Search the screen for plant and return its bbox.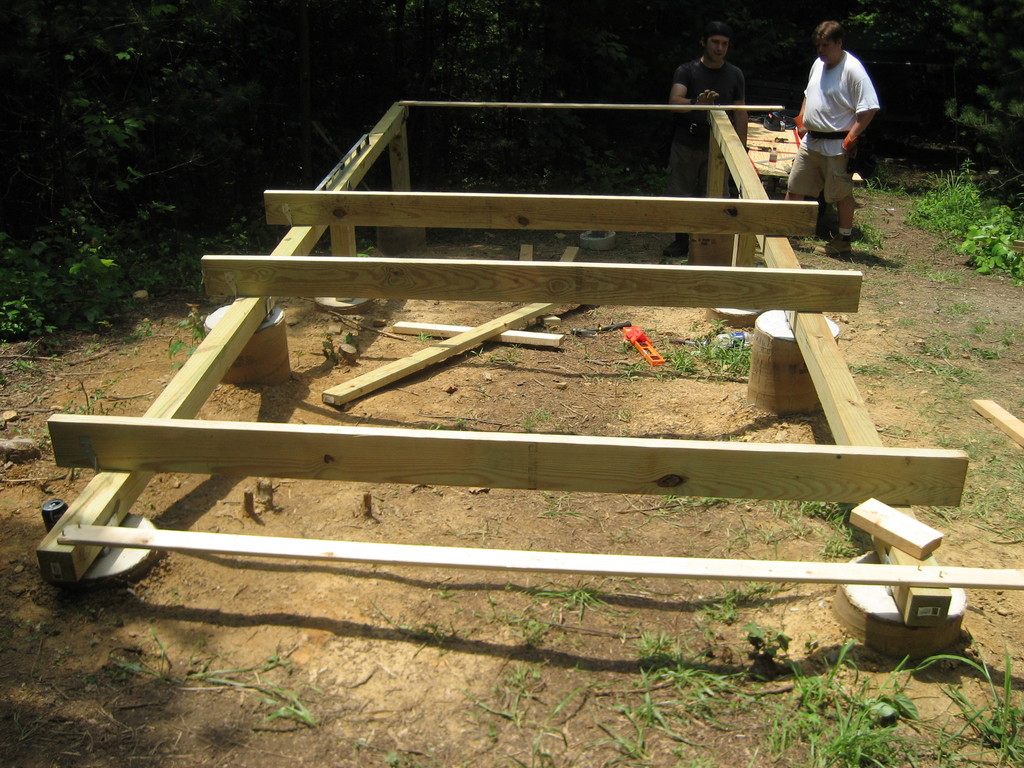
Found: bbox(853, 216, 892, 244).
